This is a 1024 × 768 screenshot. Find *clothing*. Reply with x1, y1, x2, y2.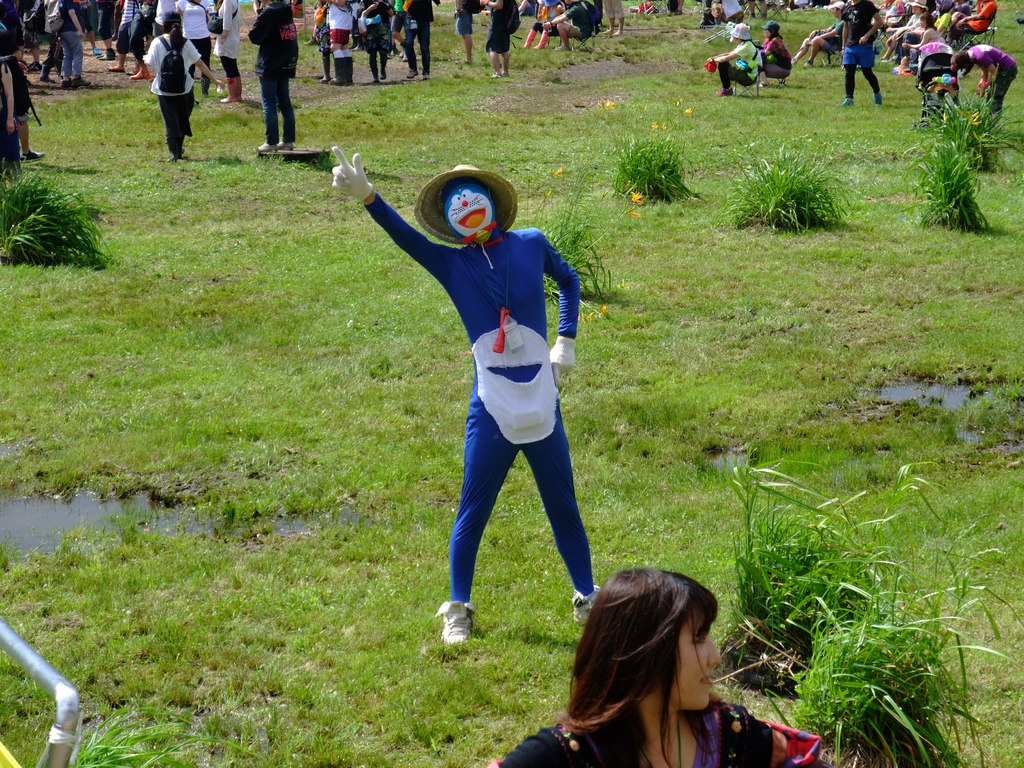
904, 23, 940, 69.
